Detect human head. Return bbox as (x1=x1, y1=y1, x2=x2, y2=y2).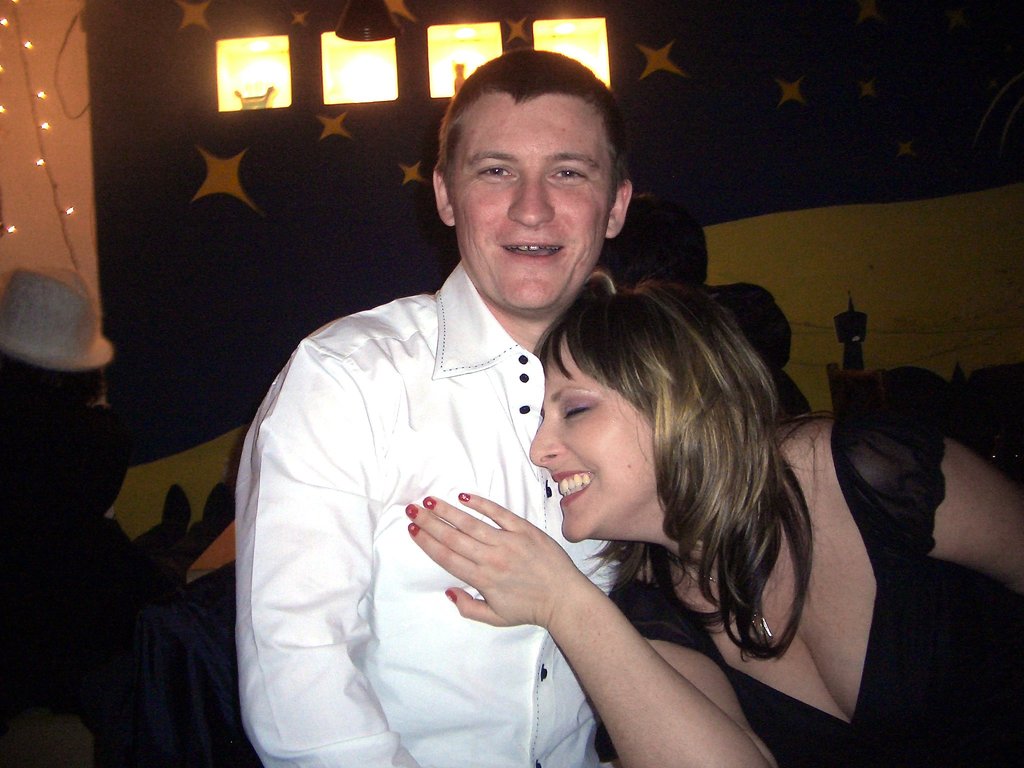
(x1=425, y1=52, x2=639, y2=283).
